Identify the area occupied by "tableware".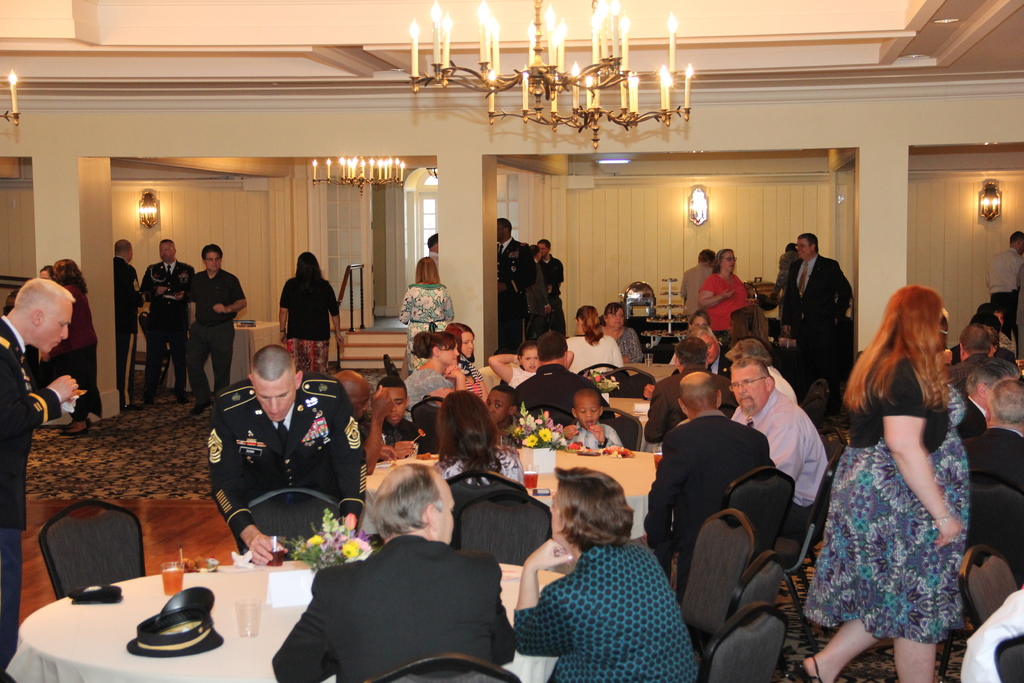
Area: bbox=[237, 599, 262, 634].
